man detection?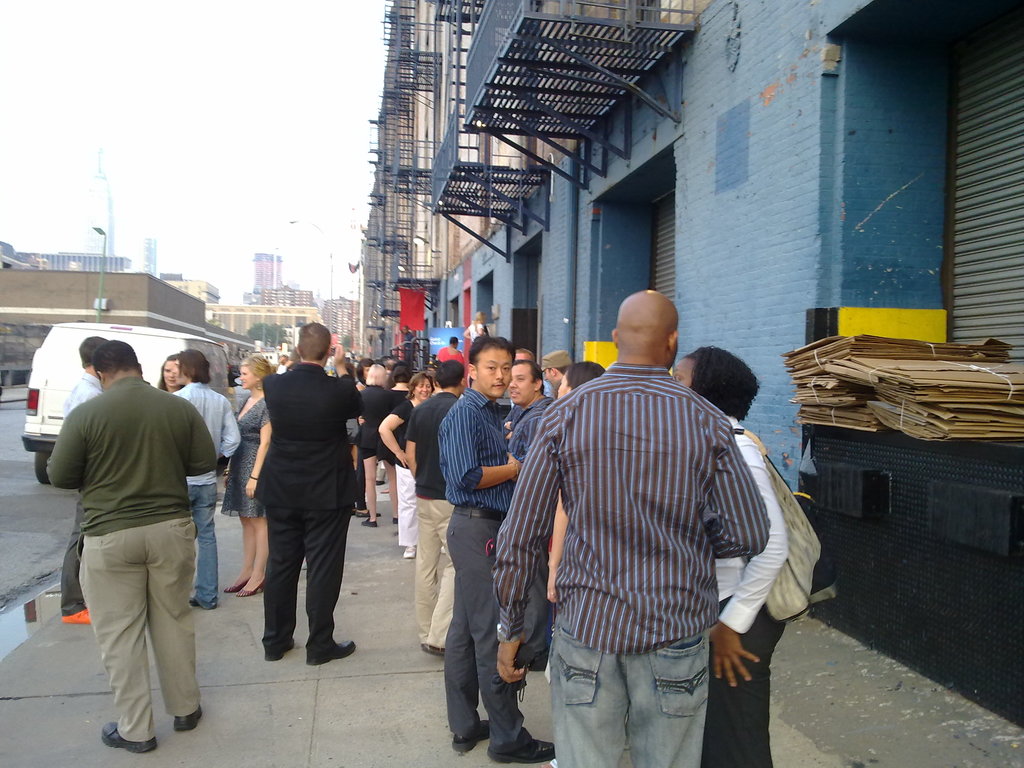
(left=173, top=352, right=241, bottom=601)
